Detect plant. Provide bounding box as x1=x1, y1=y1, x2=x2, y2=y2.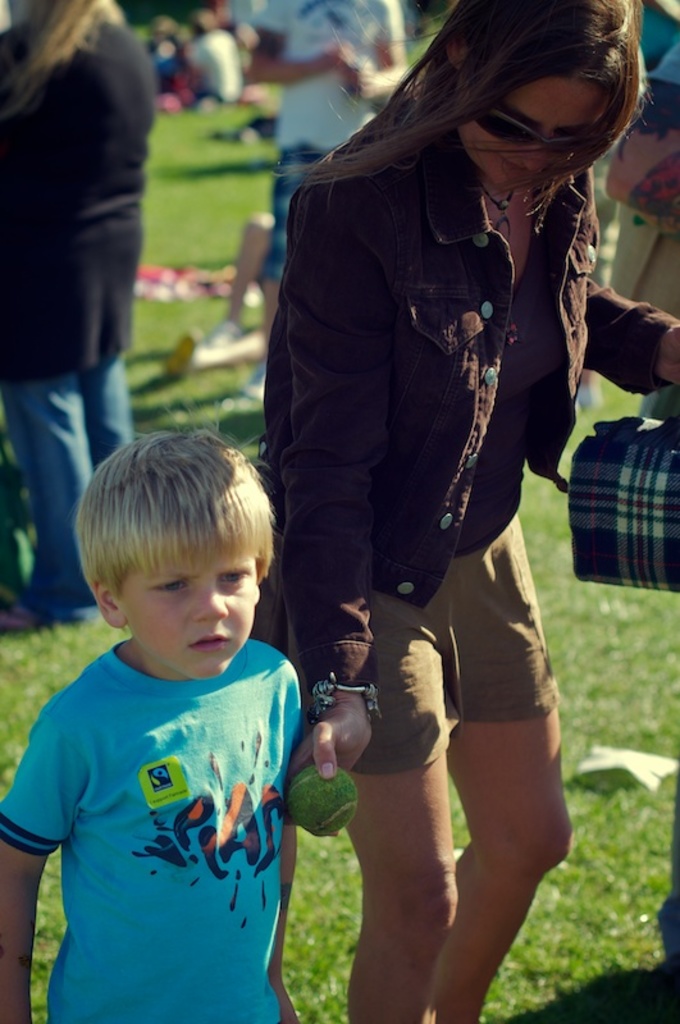
x1=278, y1=818, x2=366, y2=1023.
